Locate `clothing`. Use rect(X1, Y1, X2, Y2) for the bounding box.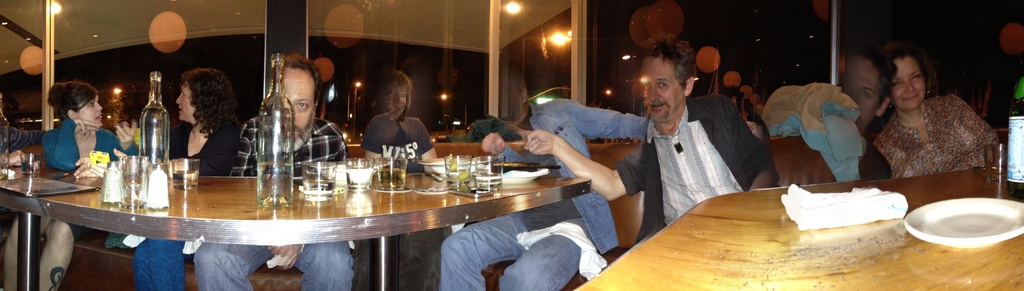
rect(621, 75, 780, 228).
